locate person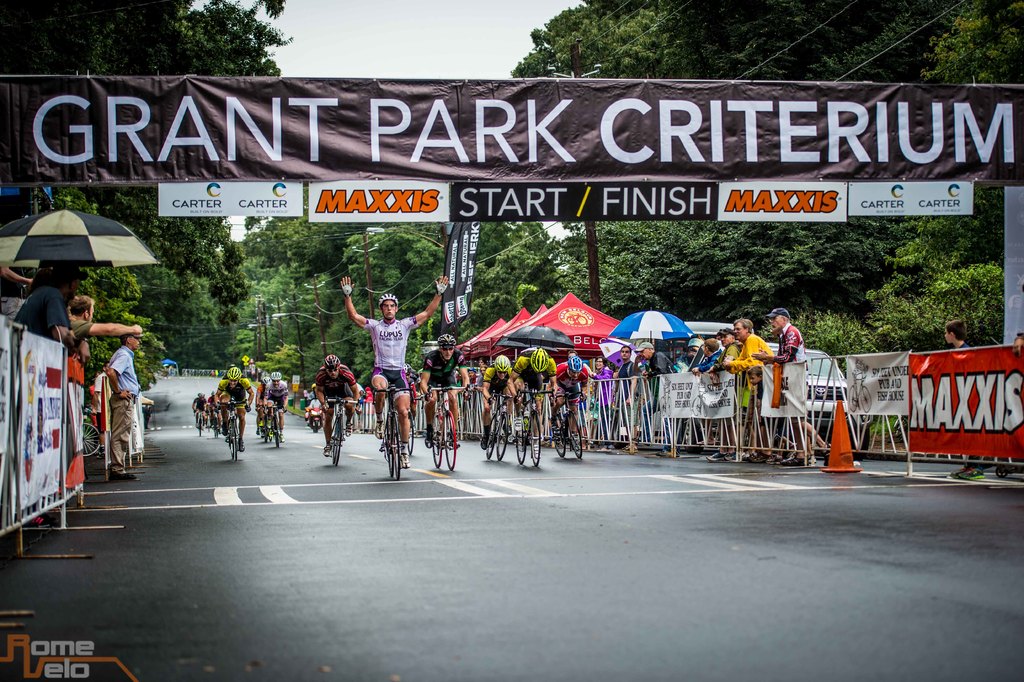
(475,350,516,442)
